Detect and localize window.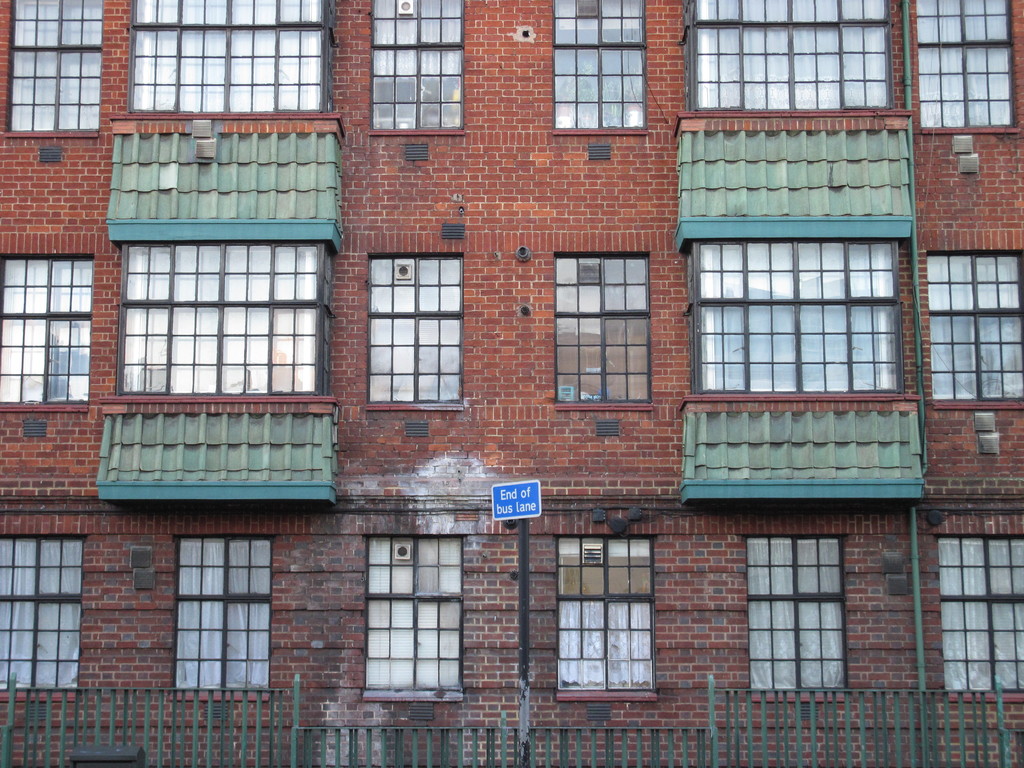
Localized at {"x1": 373, "y1": 0, "x2": 466, "y2": 130}.
